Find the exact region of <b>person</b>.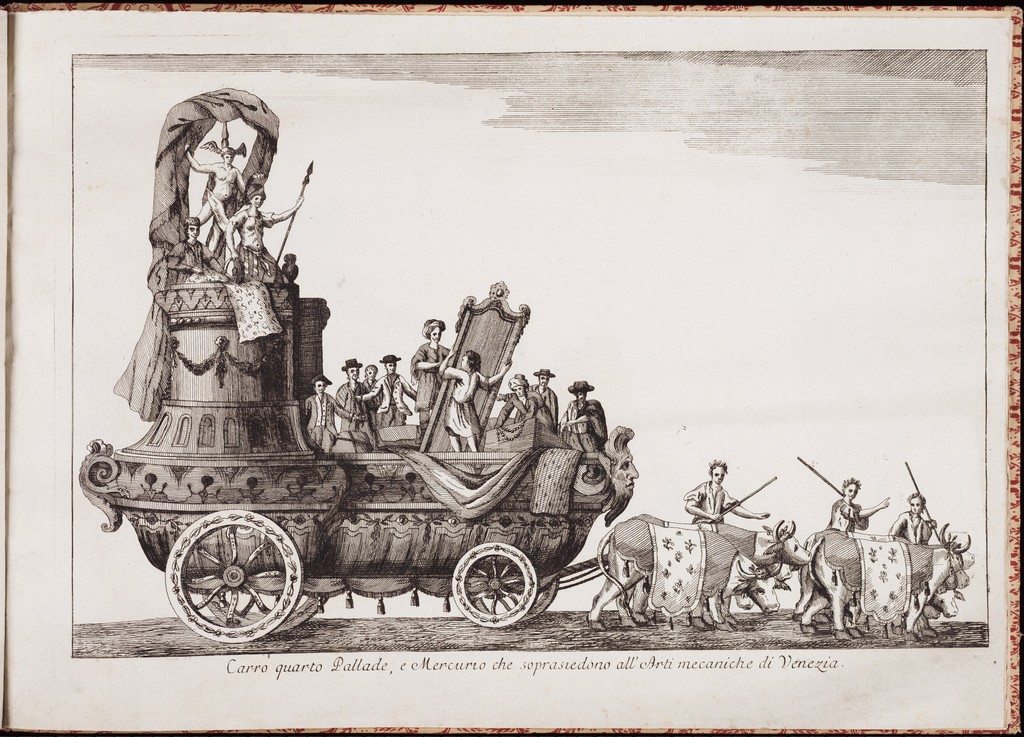
Exact region: [163, 215, 230, 280].
